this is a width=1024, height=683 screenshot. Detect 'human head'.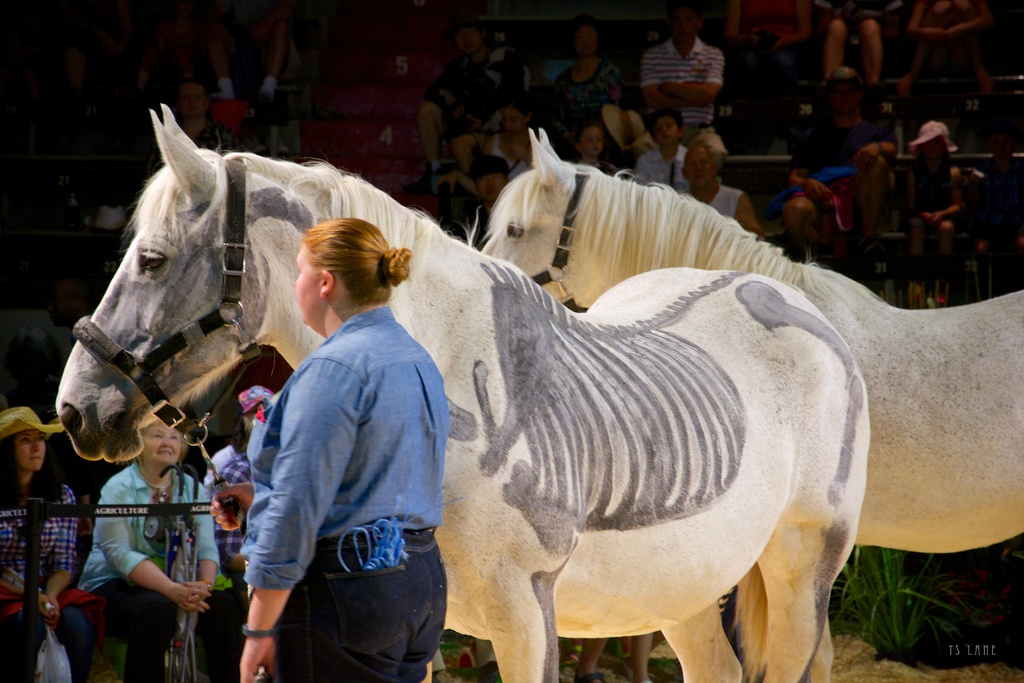
<region>575, 126, 604, 157</region>.
